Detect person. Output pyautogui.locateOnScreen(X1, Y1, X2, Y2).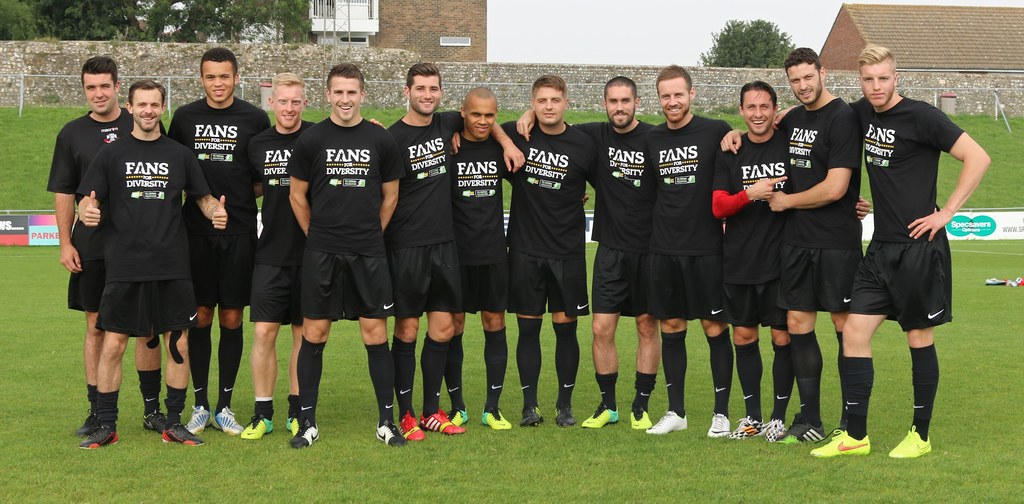
pyautogui.locateOnScreen(286, 62, 406, 448).
